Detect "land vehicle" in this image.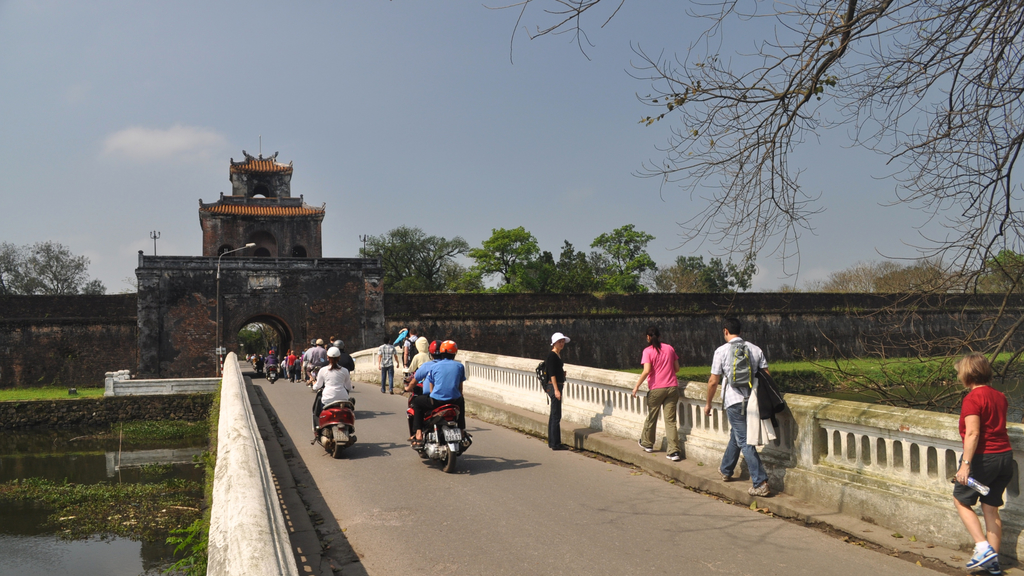
Detection: {"x1": 307, "y1": 379, "x2": 355, "y2": 456}.
